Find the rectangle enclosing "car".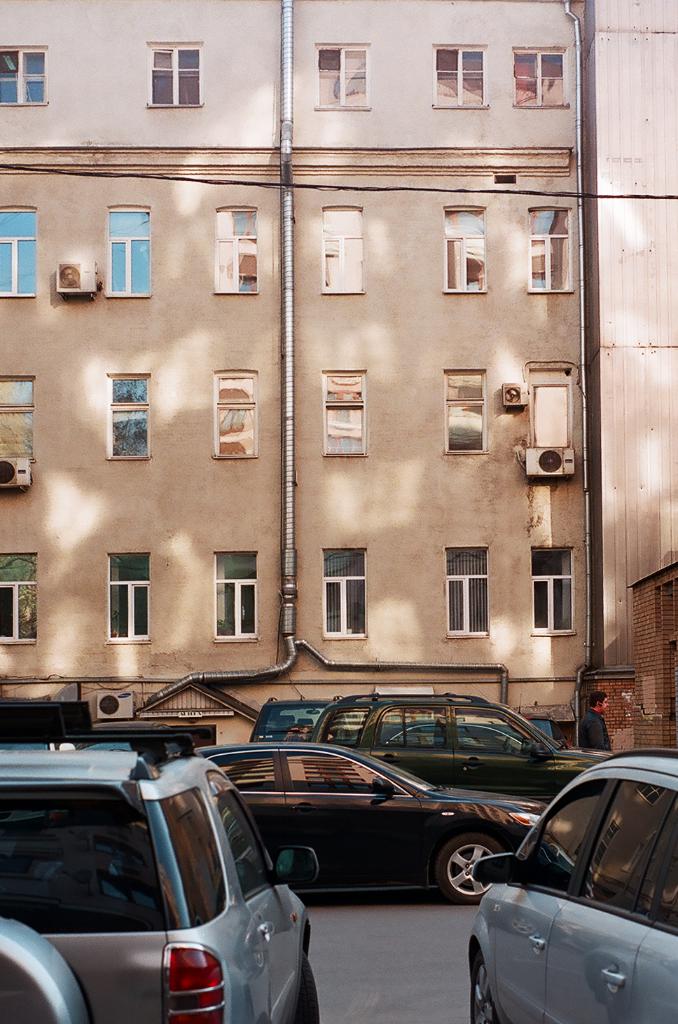
x1=0 y1=698 x2=326 y2=1023.
